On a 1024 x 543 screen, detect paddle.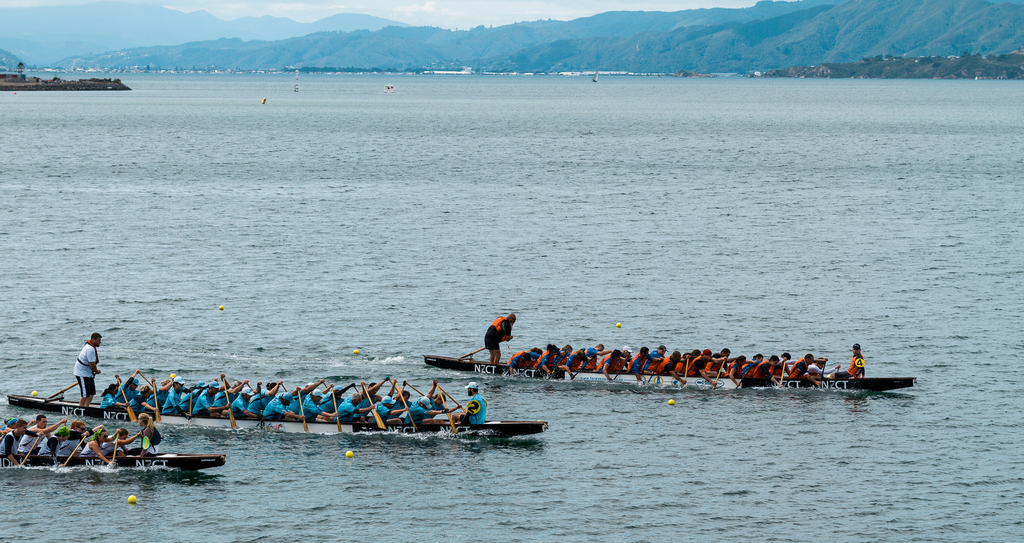
x1=328 y1=392 x2=342 y2=432.
